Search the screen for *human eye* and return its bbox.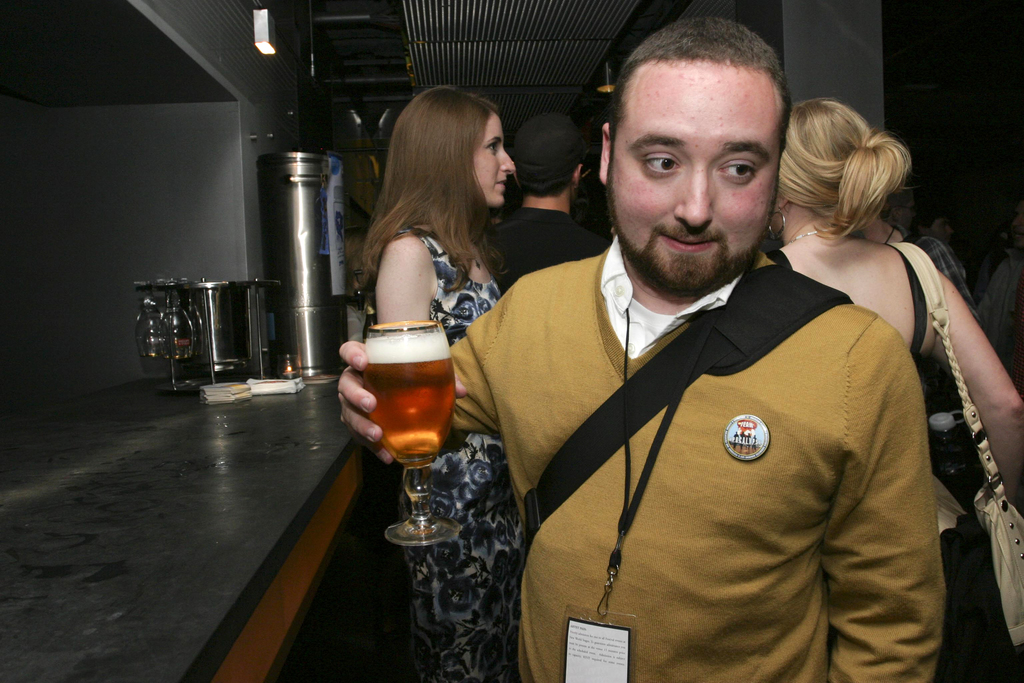
Found: [left=639, top=151, right=684, bottom=176].
